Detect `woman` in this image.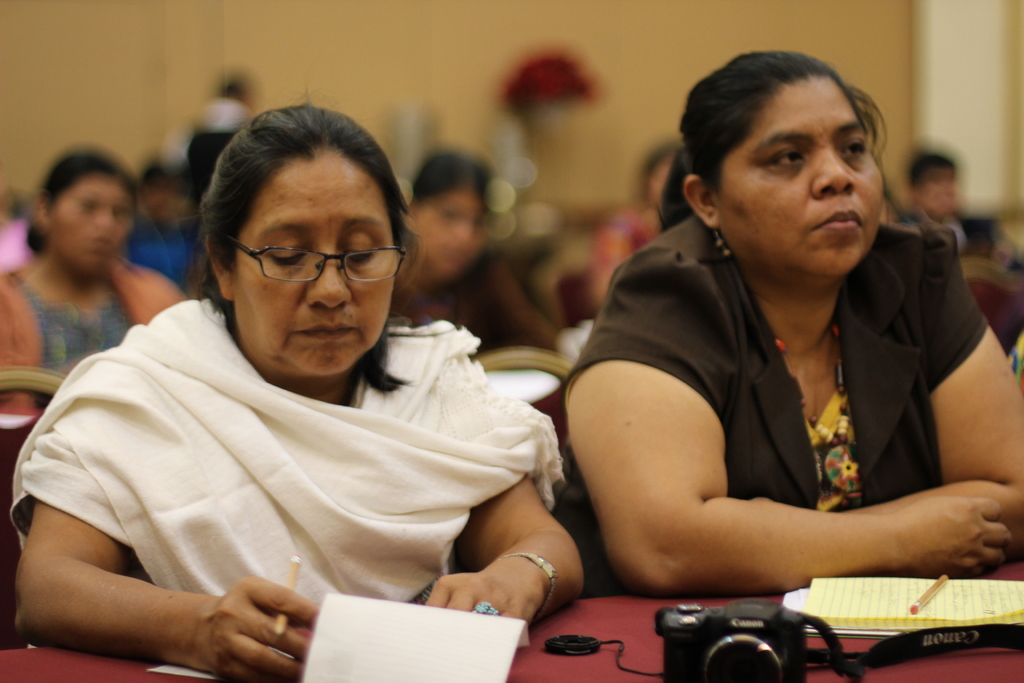
Detection: bbox=[0, 89, 577, 682].
